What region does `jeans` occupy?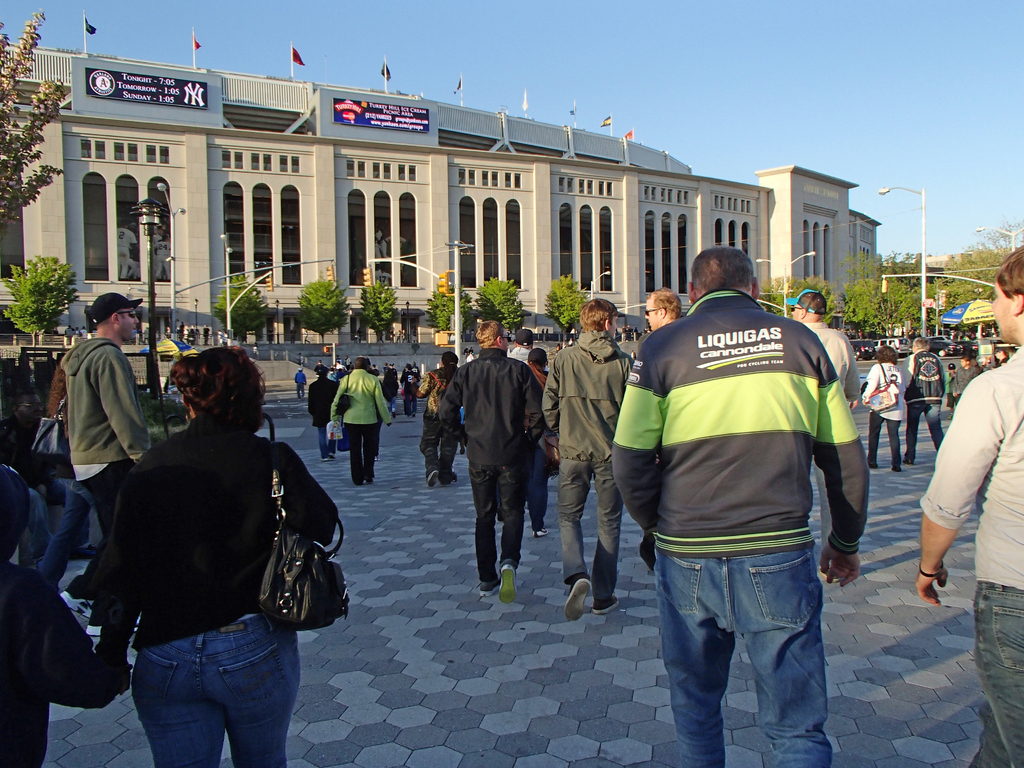
bbox(965, 586, 1023, 767).
